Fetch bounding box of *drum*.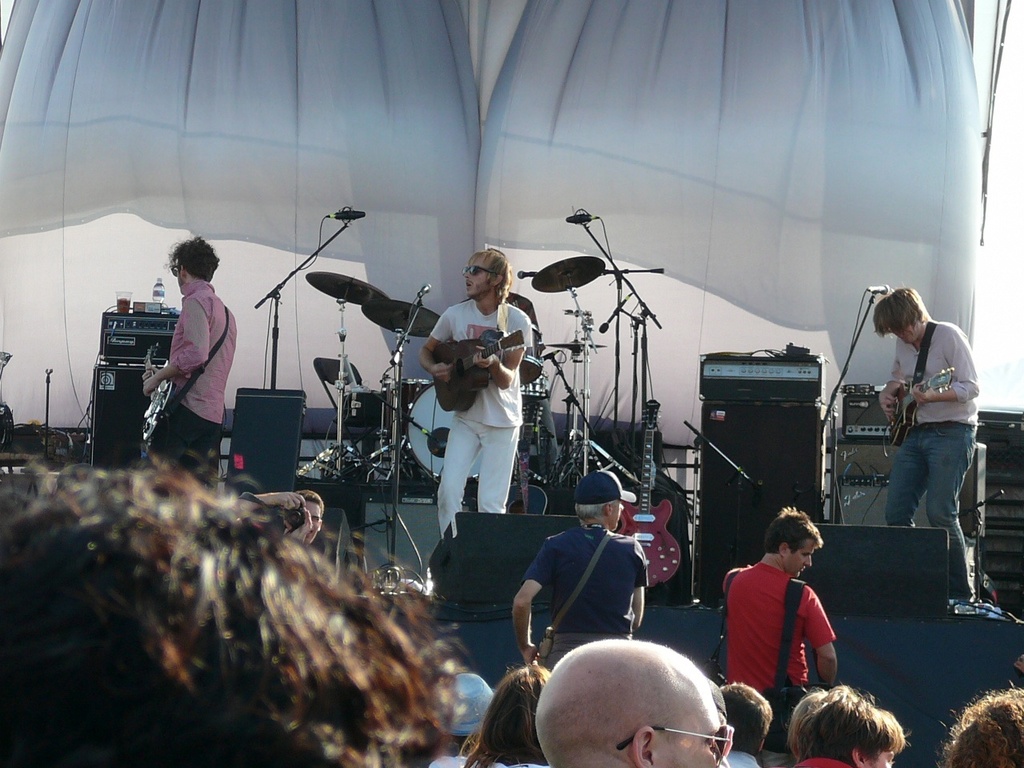
Bbox: box(407, 378, 482, 486).
